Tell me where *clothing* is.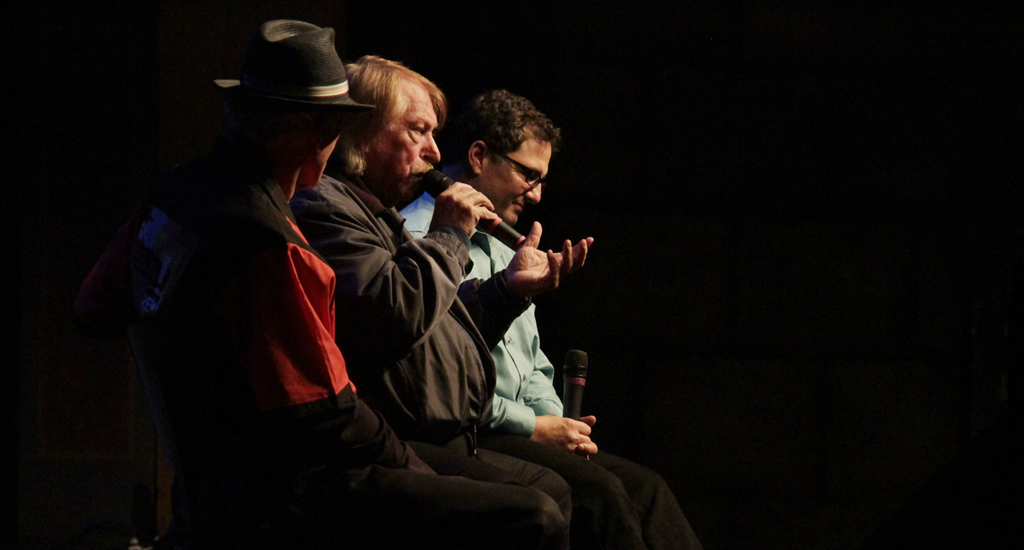
*clothing* is at Rect(73, 155, 557, 547).
